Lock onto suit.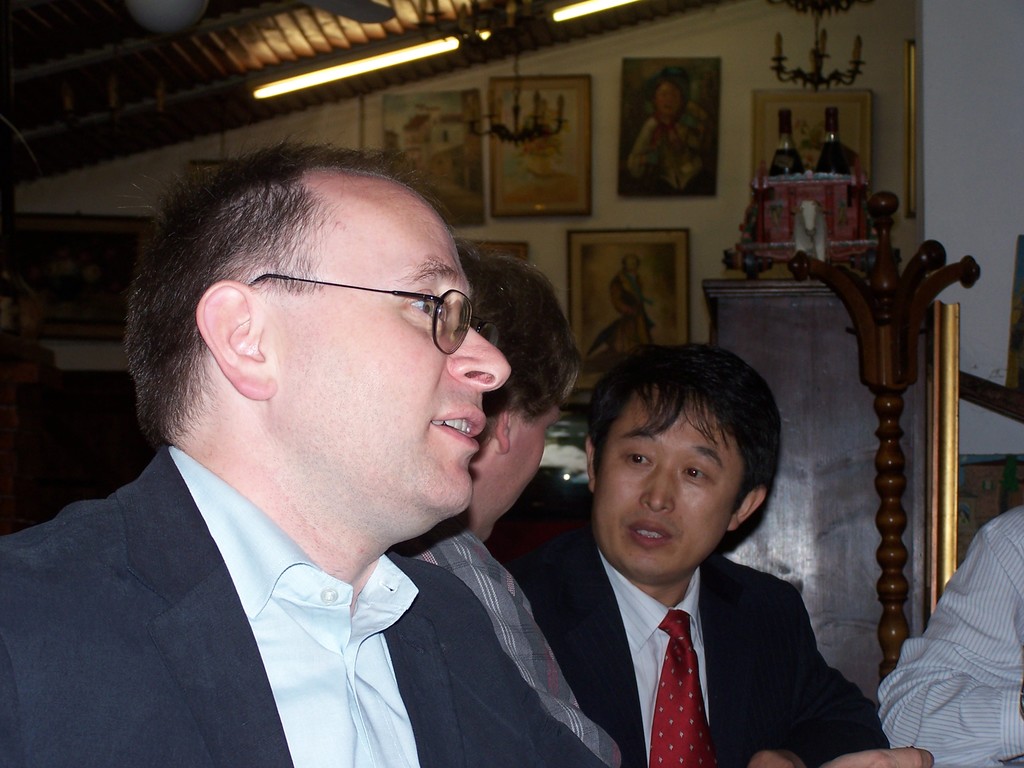
Locked: (3, 352, 610, 751).
